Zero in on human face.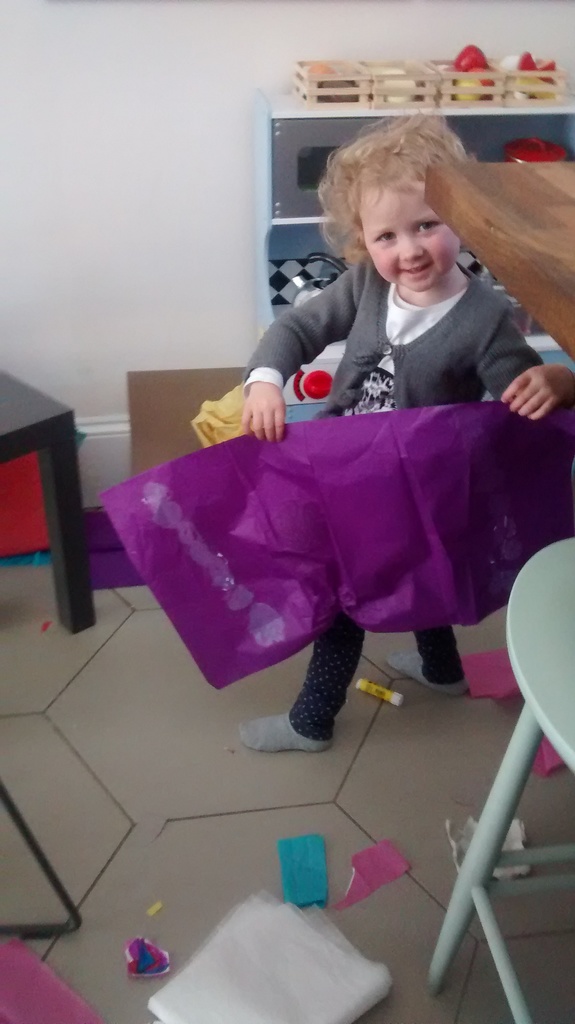
Zeroed in: [360, 170, 466, 289].
